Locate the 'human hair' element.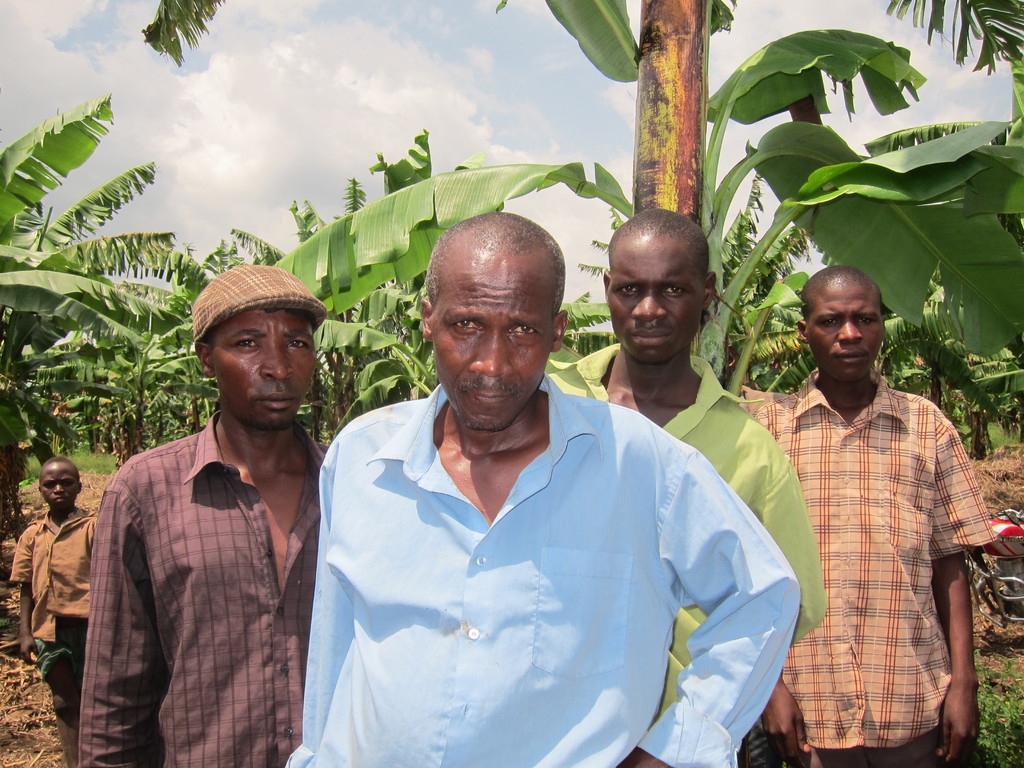
Element bbox: 607, 207, 710, 279.
